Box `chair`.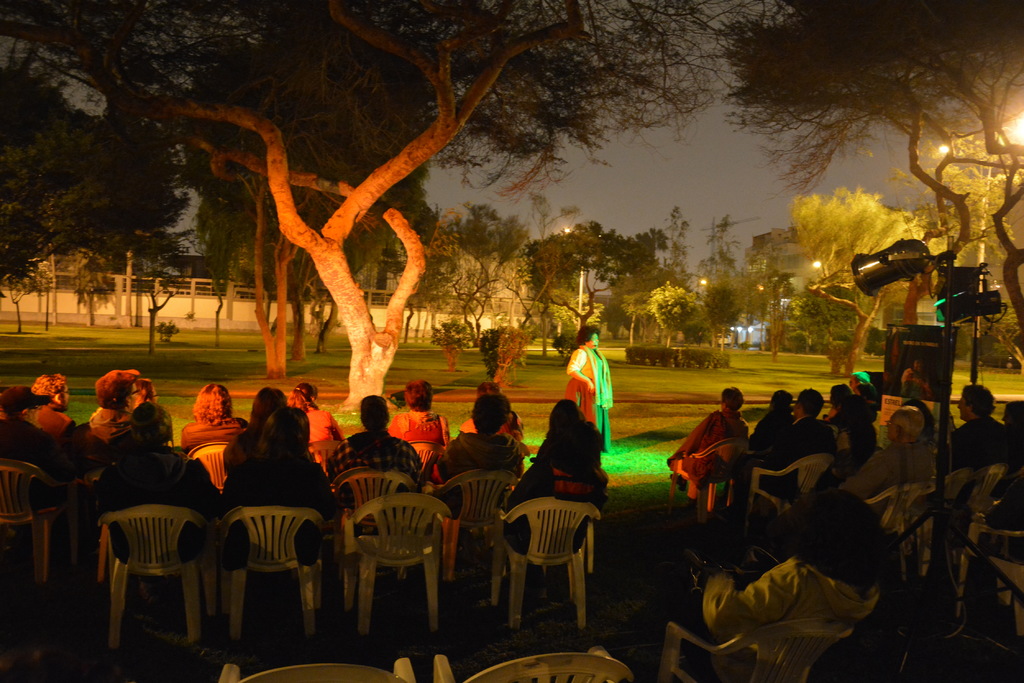
948, 528, 1023, 617.
